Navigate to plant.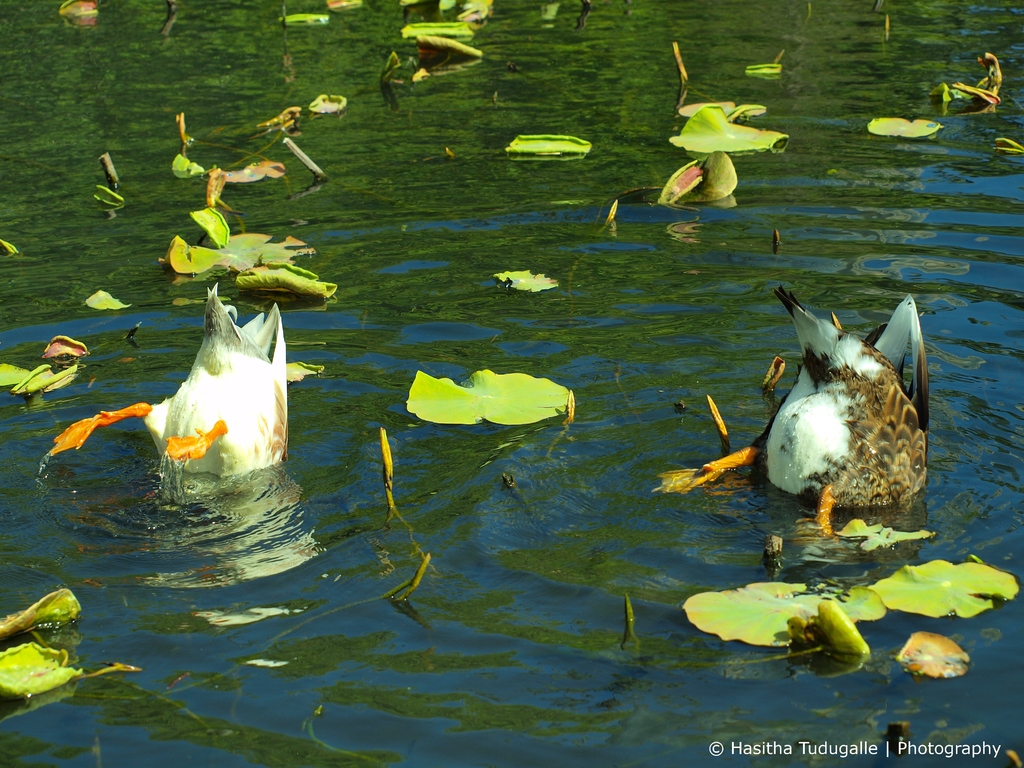
Navigation target: <bbox>1, 335, 96, 398</bbox>.
